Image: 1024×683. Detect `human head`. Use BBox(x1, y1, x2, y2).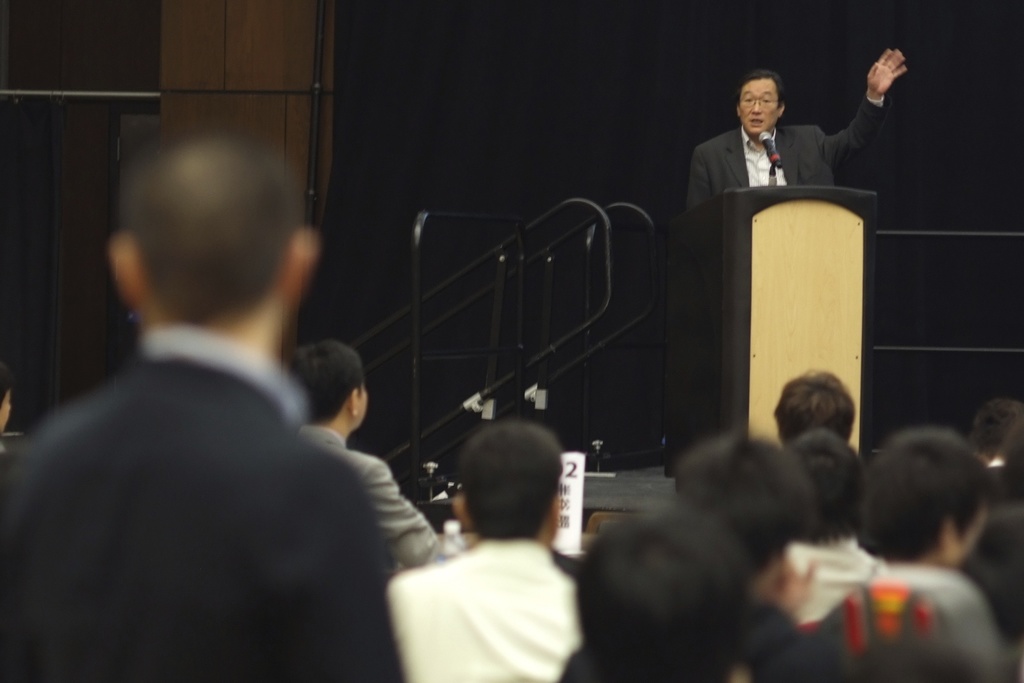
BBox(740, 73, 781, 136).
